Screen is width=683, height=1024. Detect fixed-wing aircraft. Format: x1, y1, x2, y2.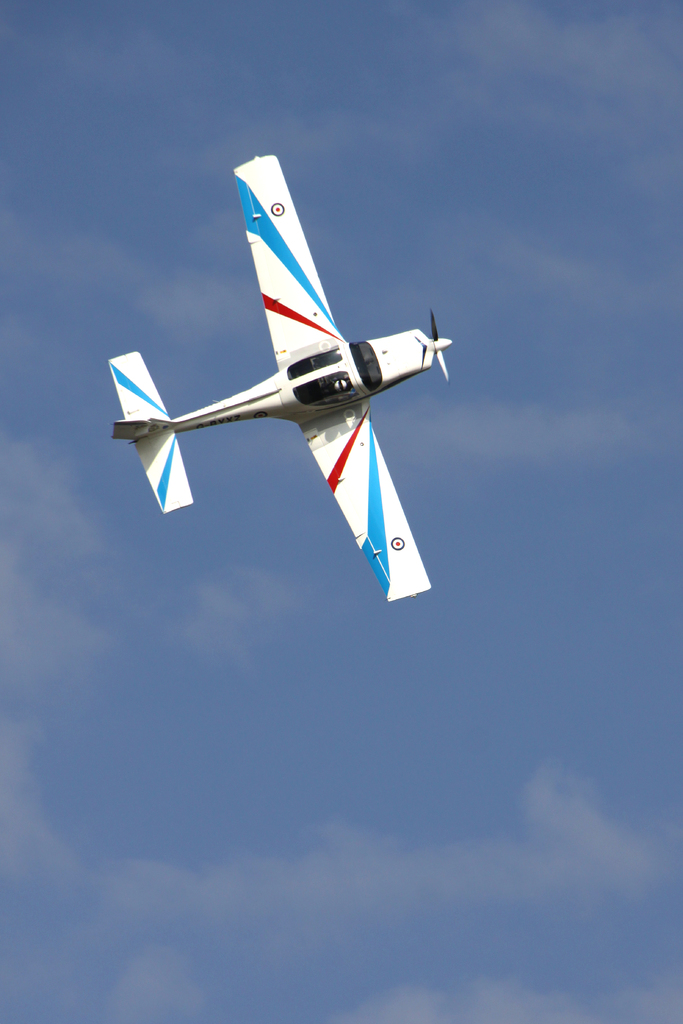
100, 163, 466, 600.
